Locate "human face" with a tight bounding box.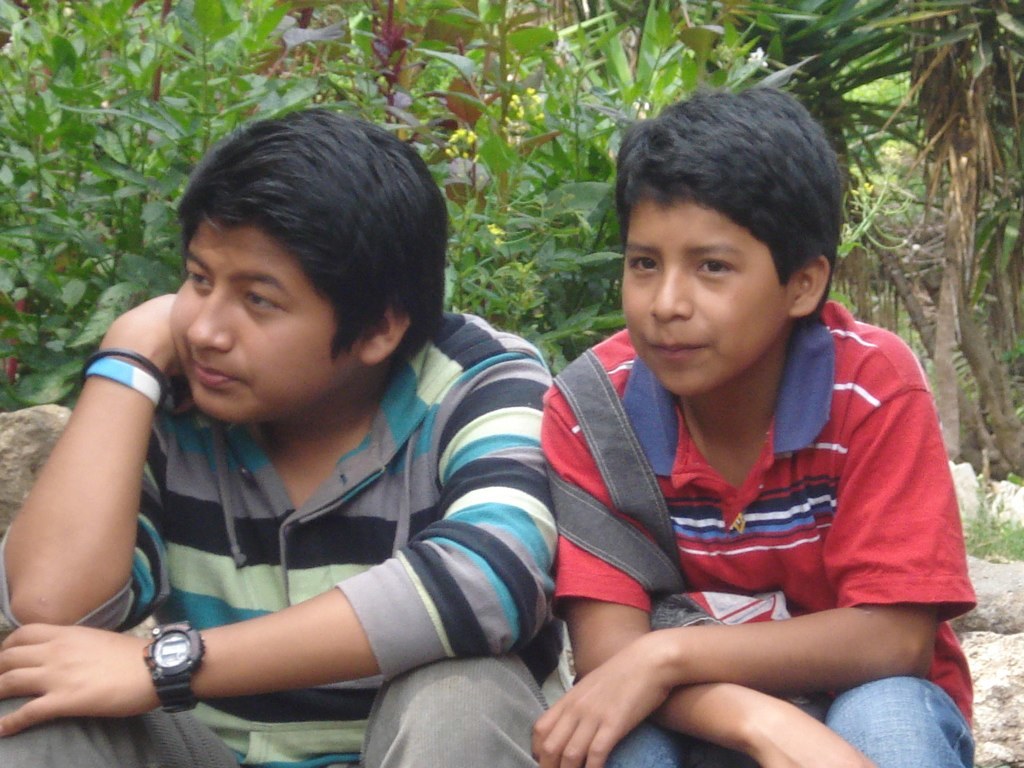
detection(615, 168, 794, 394).
